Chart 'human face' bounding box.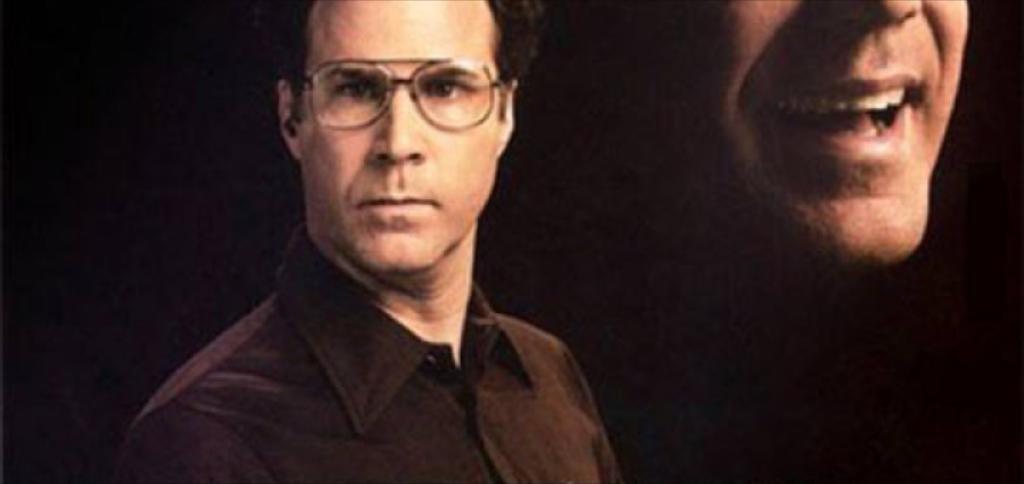
Charted: <bbox>656, 0, 971, 272</bbox>.
